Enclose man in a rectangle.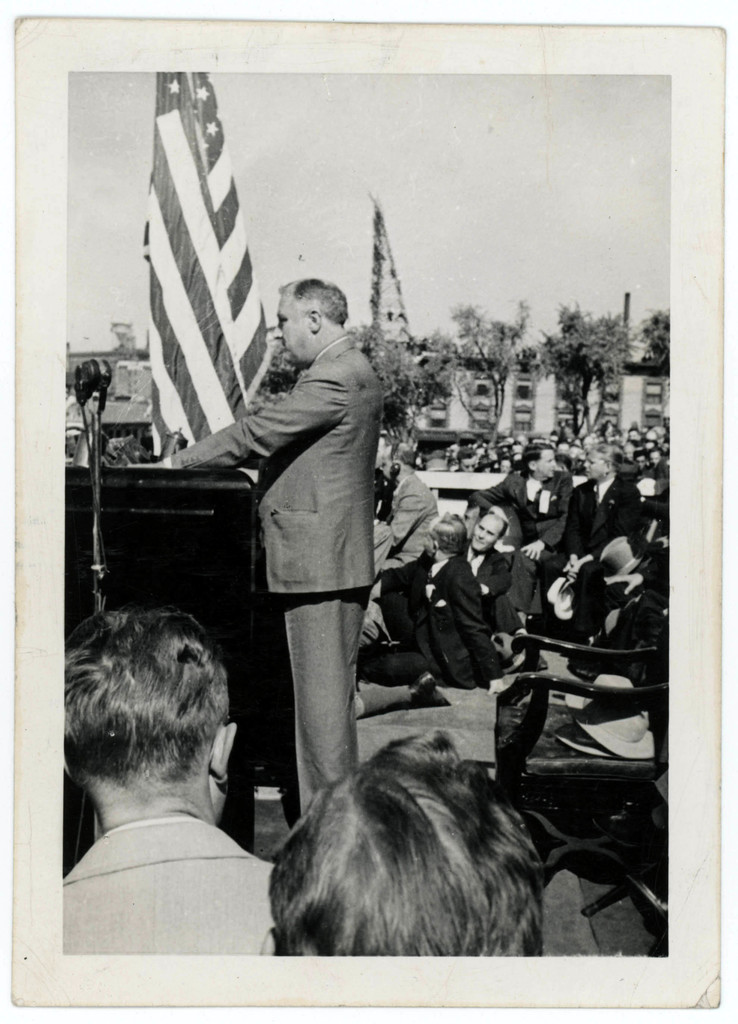
{"left": 145, "top": 279, "right": 381, "bottom": 792}.
